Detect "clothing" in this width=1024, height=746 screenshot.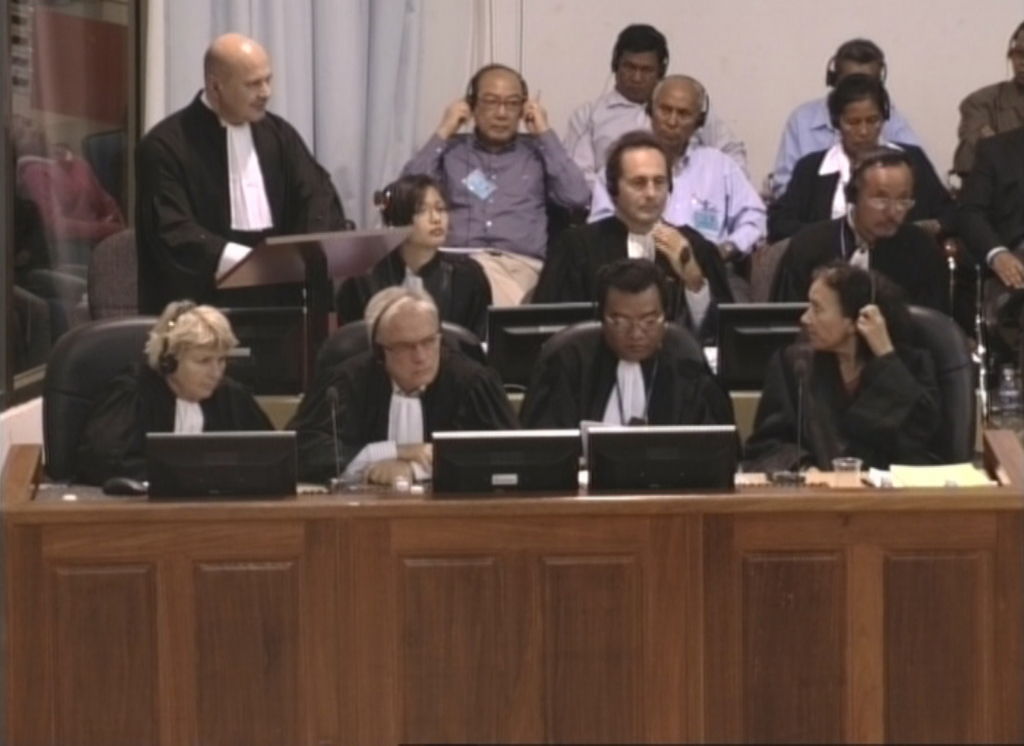
Detection: (left=770, top=210, right=950, bottom=309).
